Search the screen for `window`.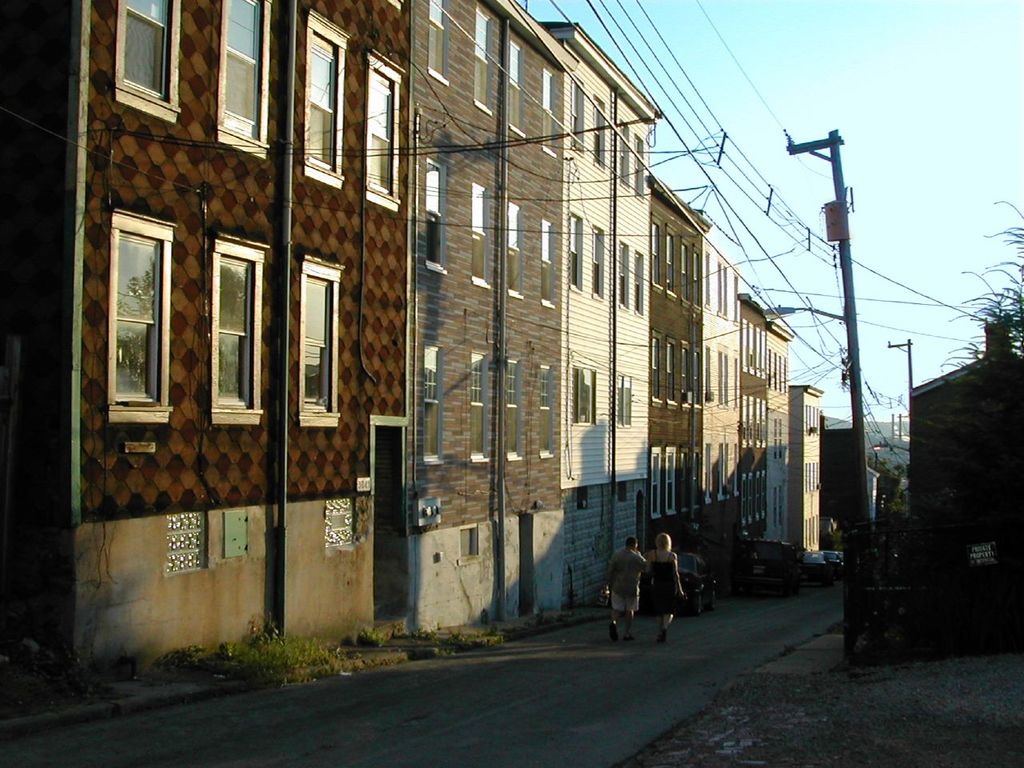
Found at {"left": 117, "top": 218, "right": 162, "bottom": 419}.
